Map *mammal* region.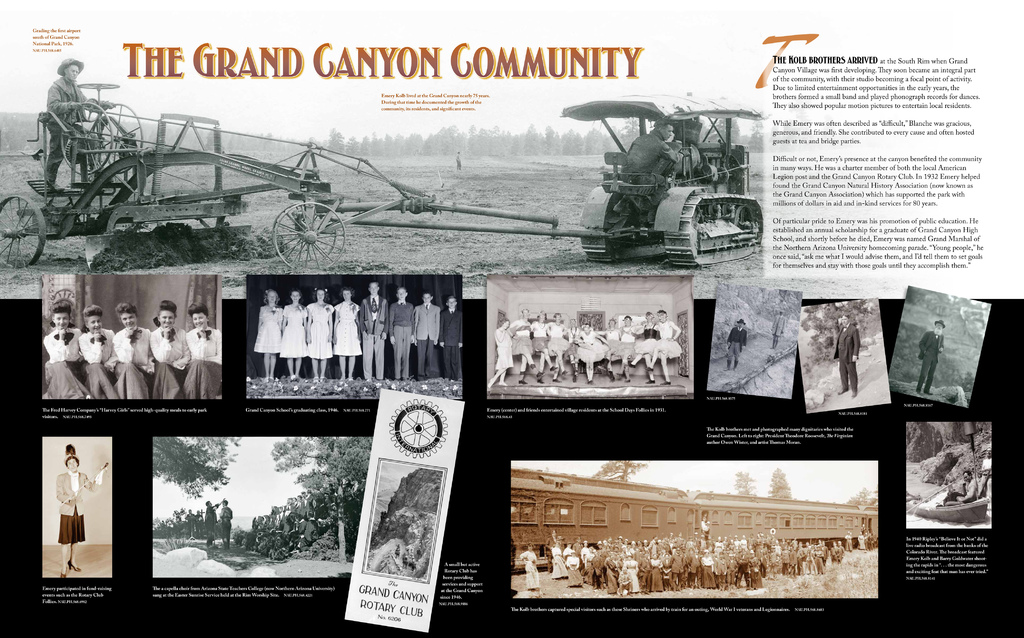
Mapped to bbox(979, 447, 993, 507).
